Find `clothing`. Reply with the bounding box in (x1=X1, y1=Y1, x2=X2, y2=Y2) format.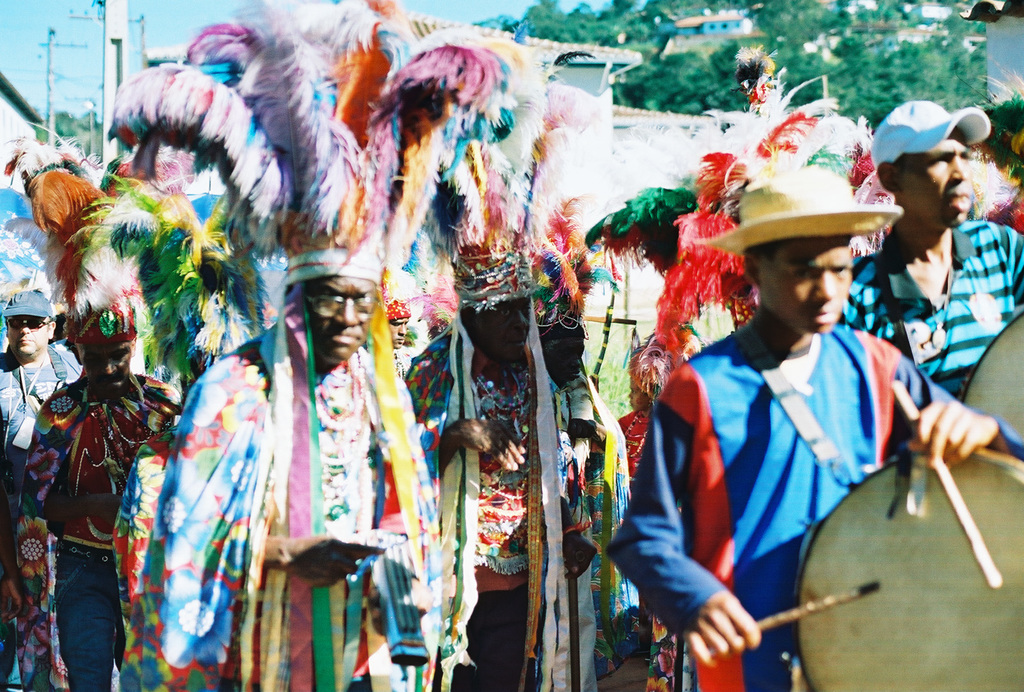
(x1=107, y1=300, x2=436, y2=691).
